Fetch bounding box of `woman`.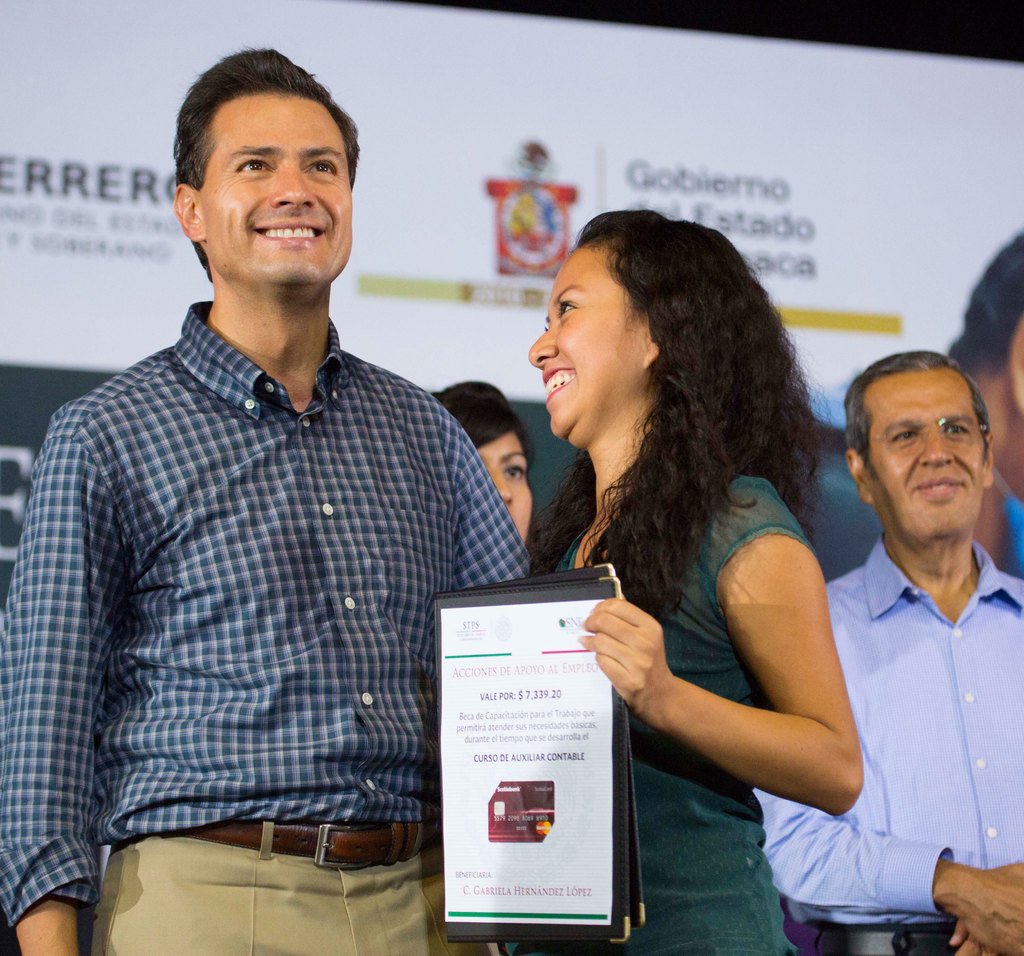
Bbox: <box>466,197,879,944</box>.
